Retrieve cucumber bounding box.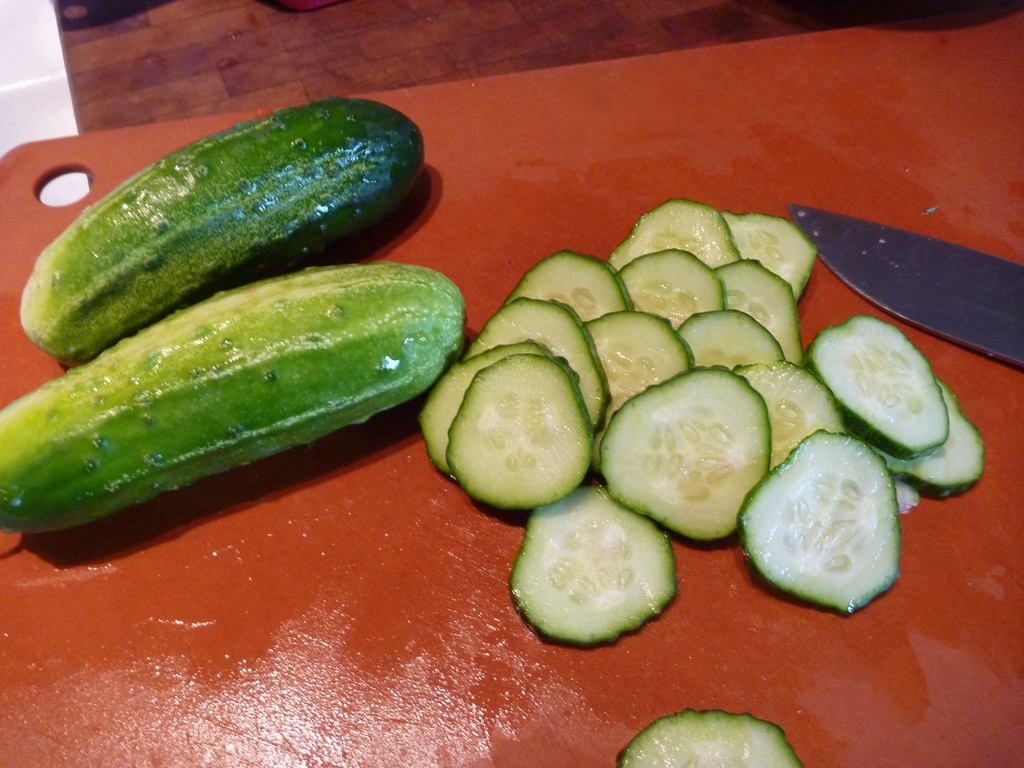
Bounding box: bbox=(749, 417, 923, 632).
